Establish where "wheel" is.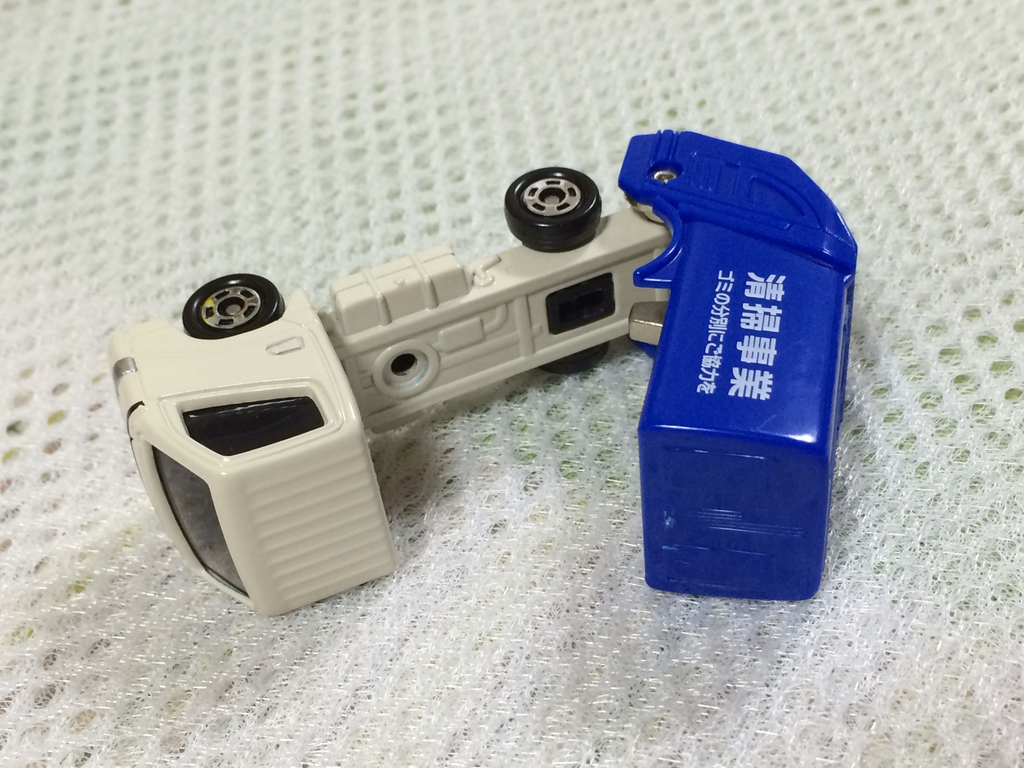
Established at x1=182 y1=274 x2=283 y2=340.
